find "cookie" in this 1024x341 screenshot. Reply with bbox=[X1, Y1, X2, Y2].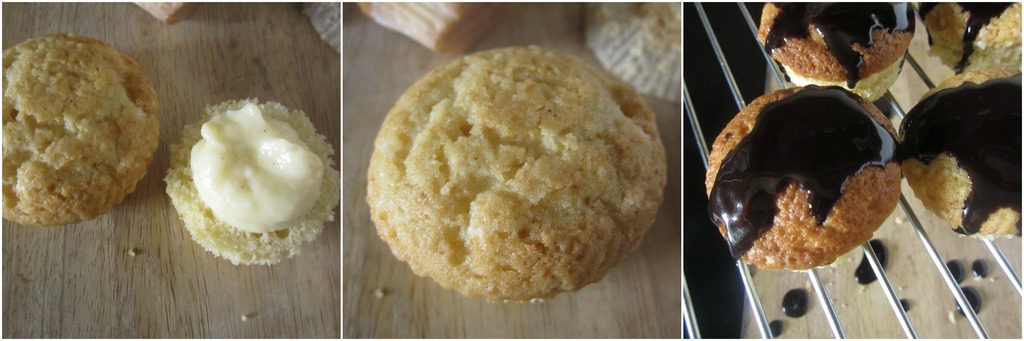
bbox=[342, 48, 682, 306].
